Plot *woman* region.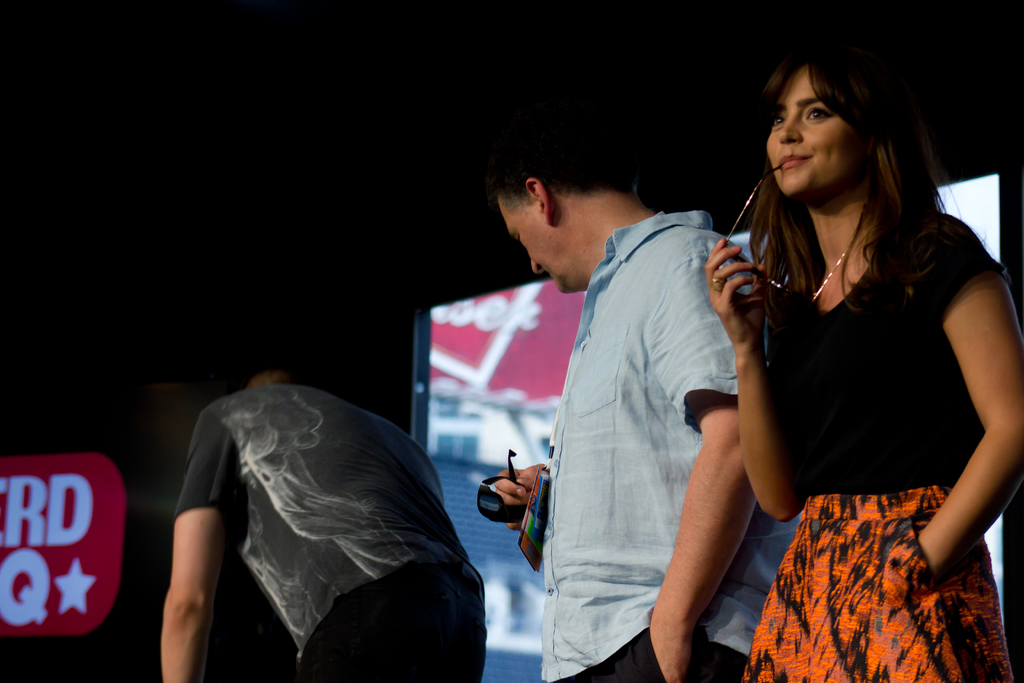
Plotted at 703/20/1008/658.
